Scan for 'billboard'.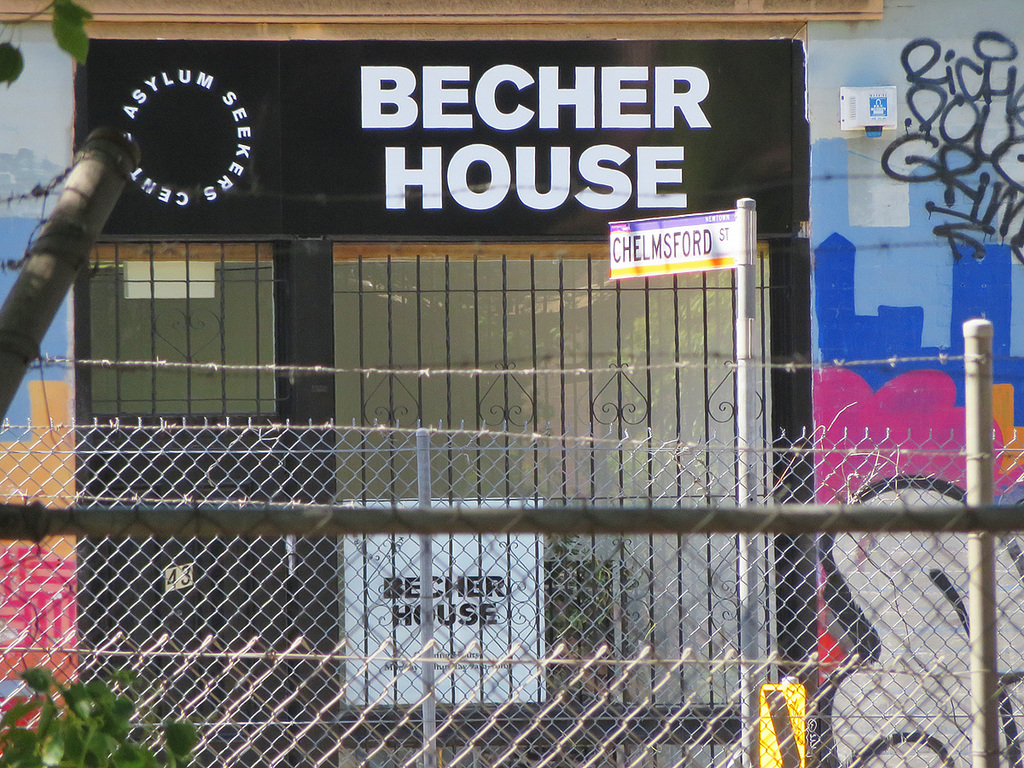
Scan result: box(100, 32, 819, 268).
